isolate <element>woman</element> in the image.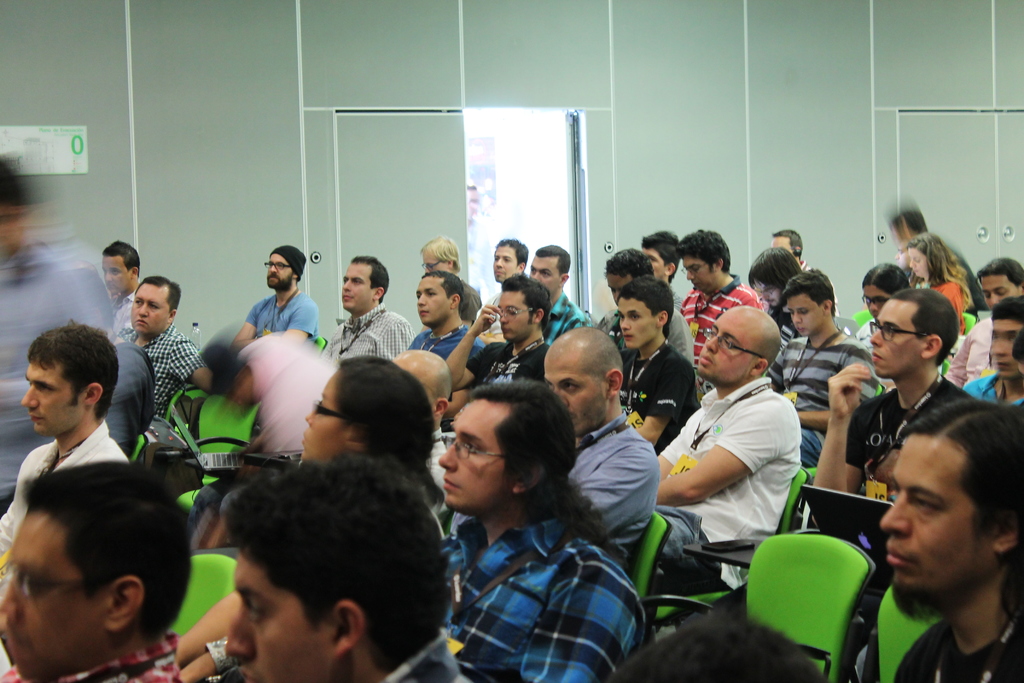
Isolated region: [897,236,975,331].
